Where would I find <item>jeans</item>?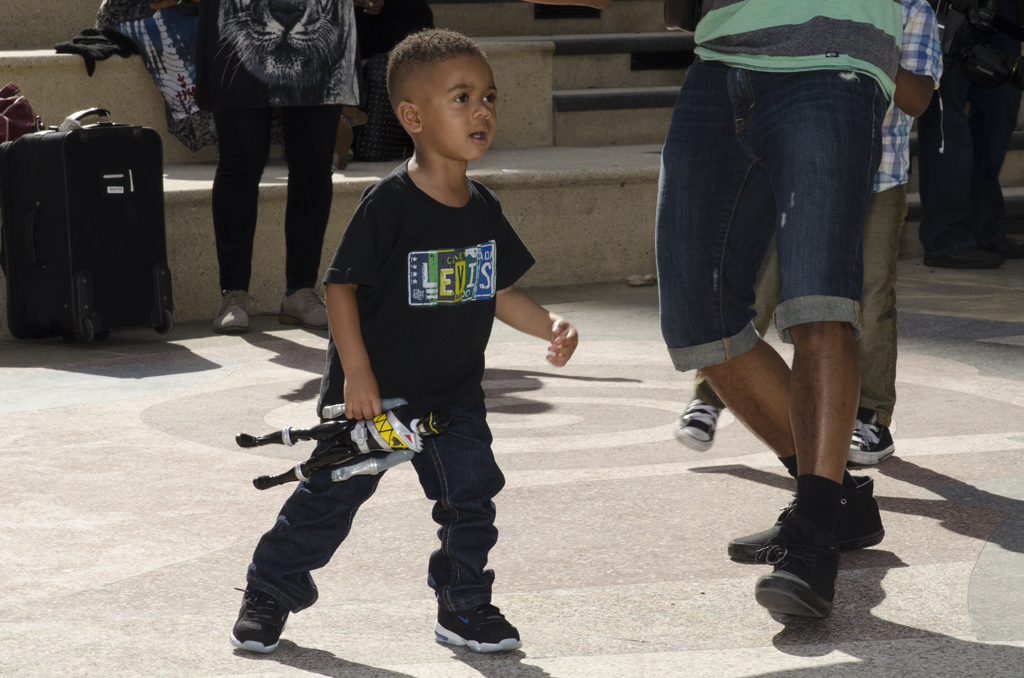
At l=219, t=61, r=336, b=296.
